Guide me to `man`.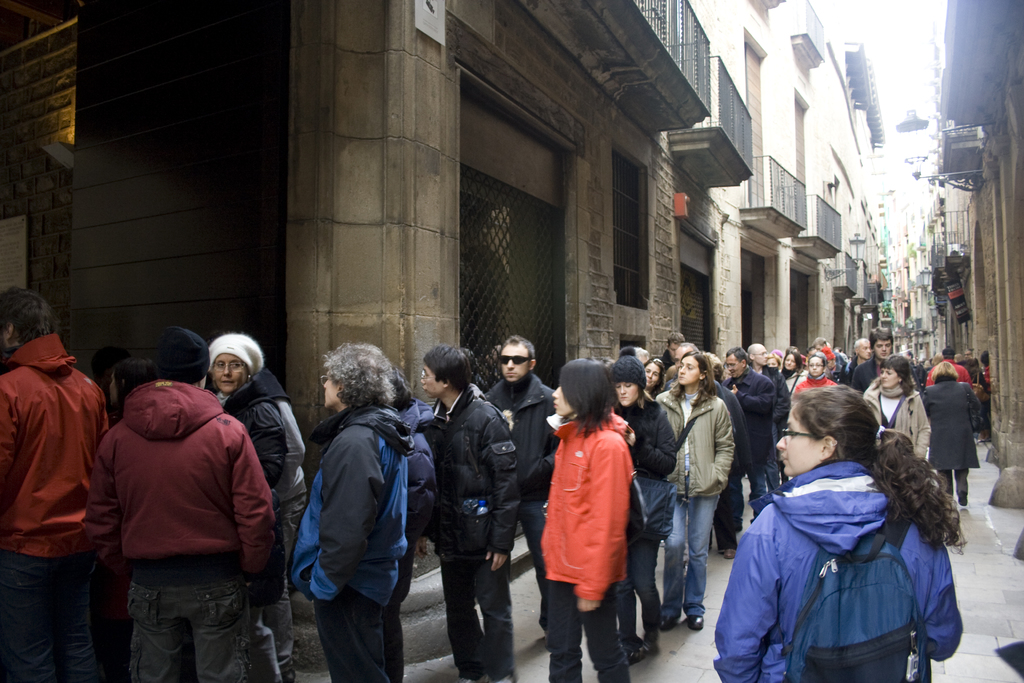
Guidance: <box>744,344,793,486</box>.
